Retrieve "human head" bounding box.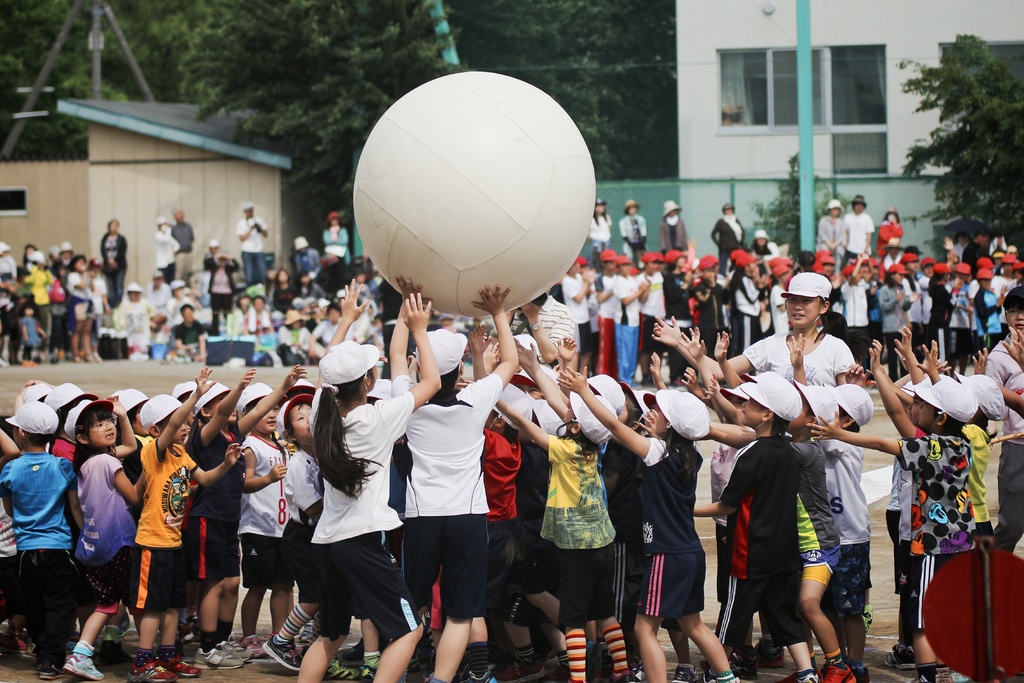
Bounding box: {"left": 76, "top": 404, "right": 116, "bottom": 452}.
